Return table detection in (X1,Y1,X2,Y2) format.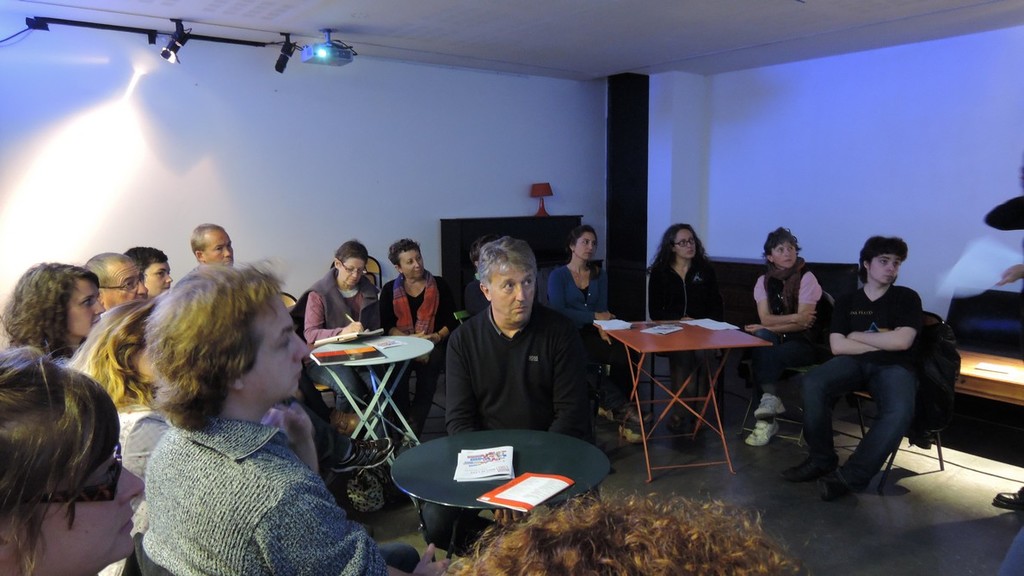
(304,333,440,508).
